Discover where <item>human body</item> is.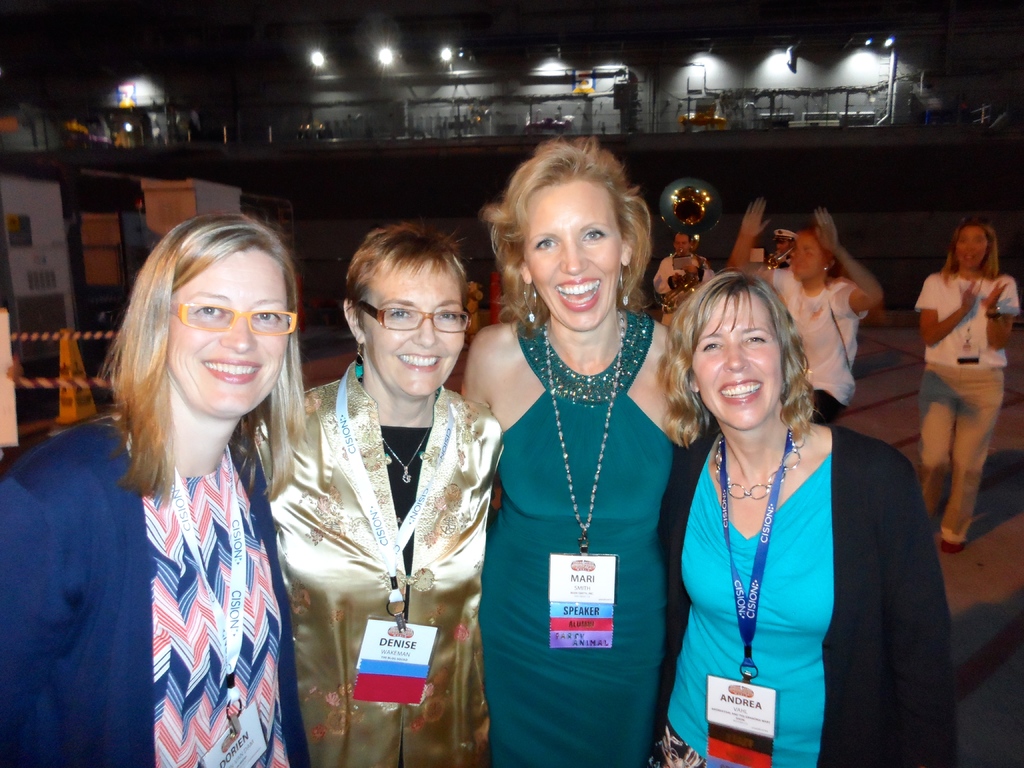
Discovered at (left=927, top=268, right=1023, bottom=532).
